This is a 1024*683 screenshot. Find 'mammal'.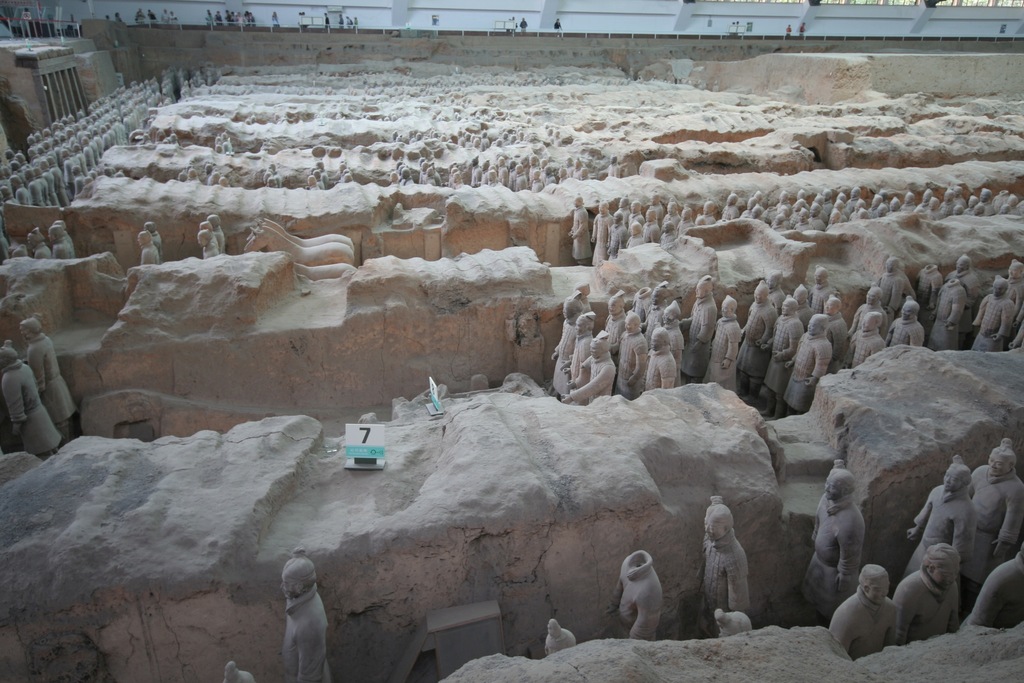
Bounding box: {"x1": 244, "y1": 217, "x2": 355, "y2": 243}.
